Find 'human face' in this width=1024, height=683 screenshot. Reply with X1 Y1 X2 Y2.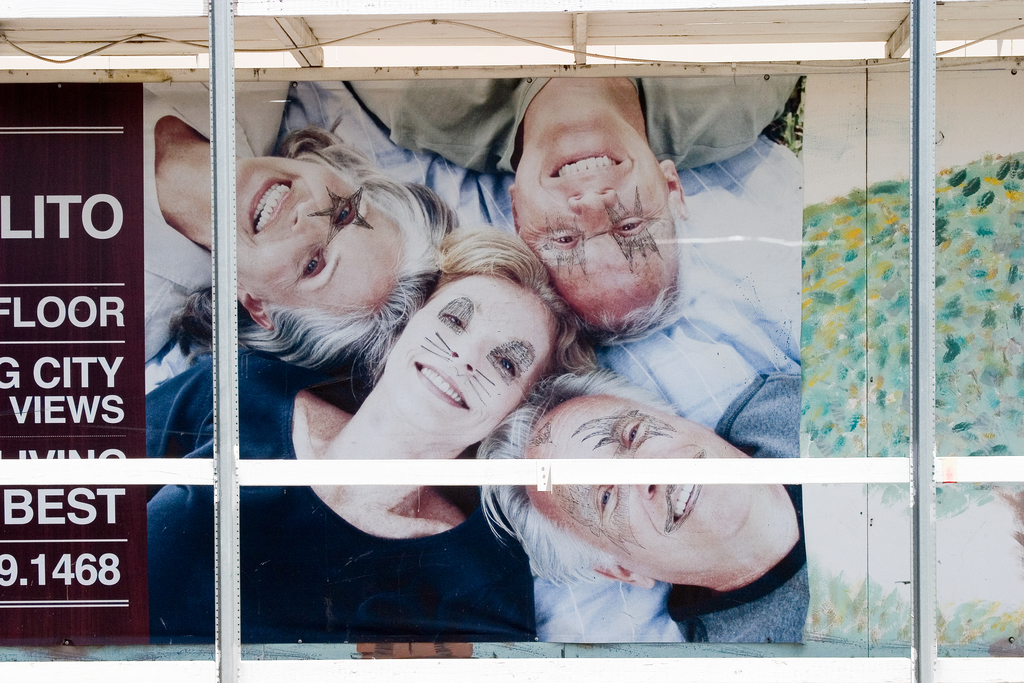
524 397 761 568.
